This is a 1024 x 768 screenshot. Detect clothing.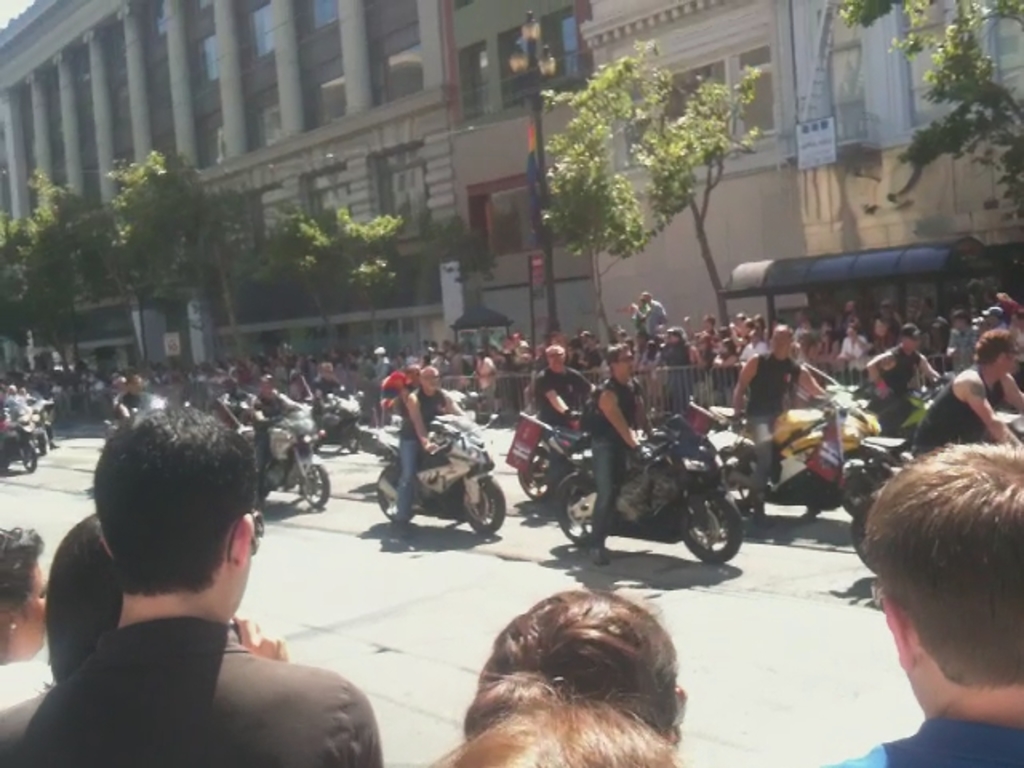
<box>944,325,974,360</box>.
